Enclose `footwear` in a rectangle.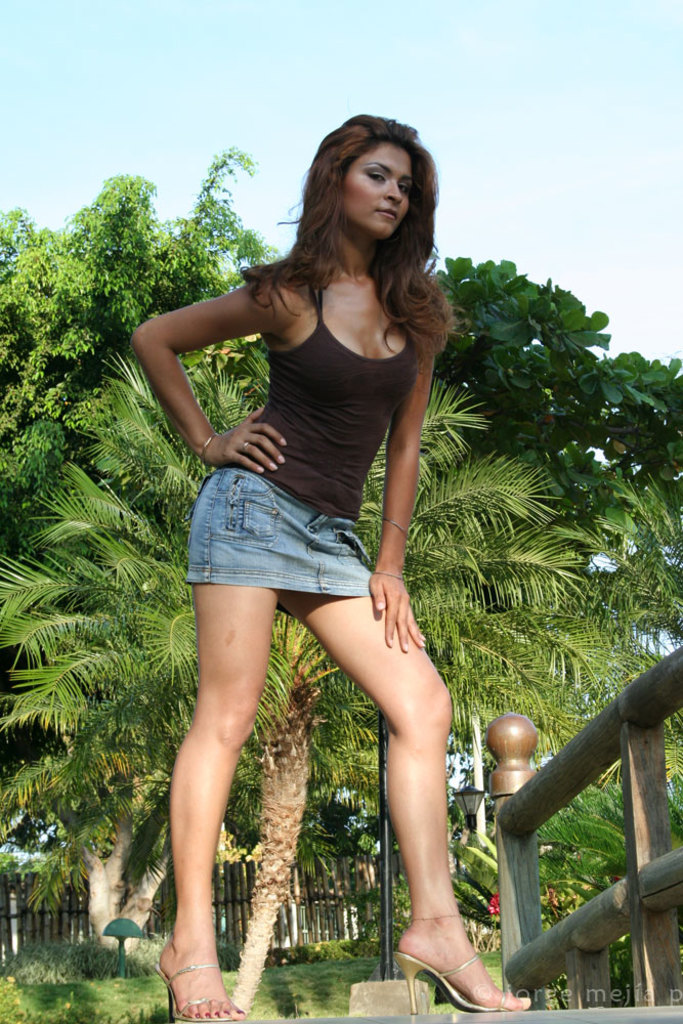
<bbox>385, 934, 509, 1013</bbox>.
